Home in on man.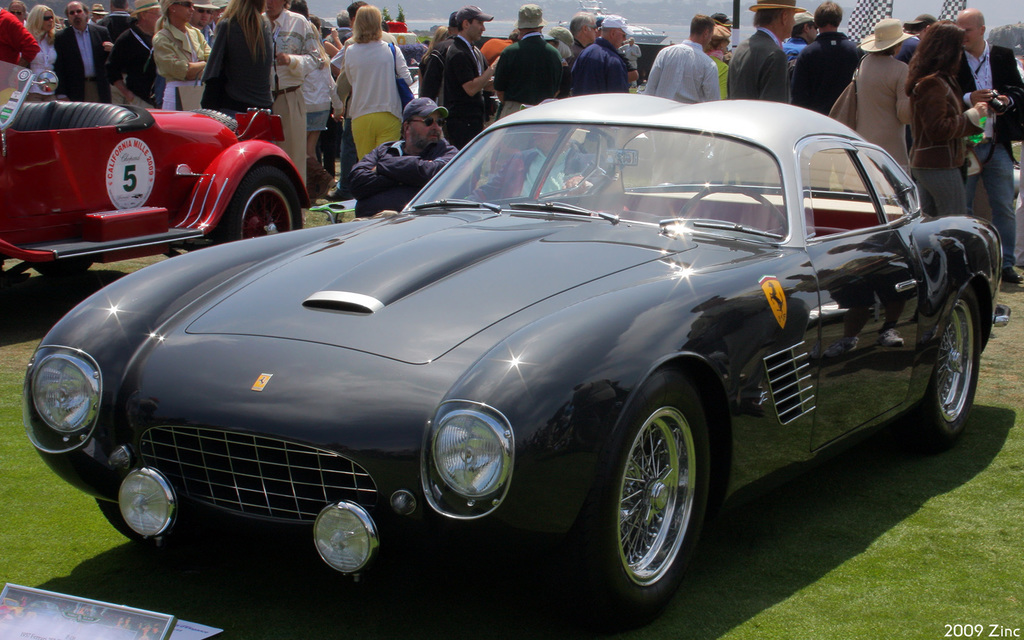
Homed in at select_region(51, 0, 104, 103).
